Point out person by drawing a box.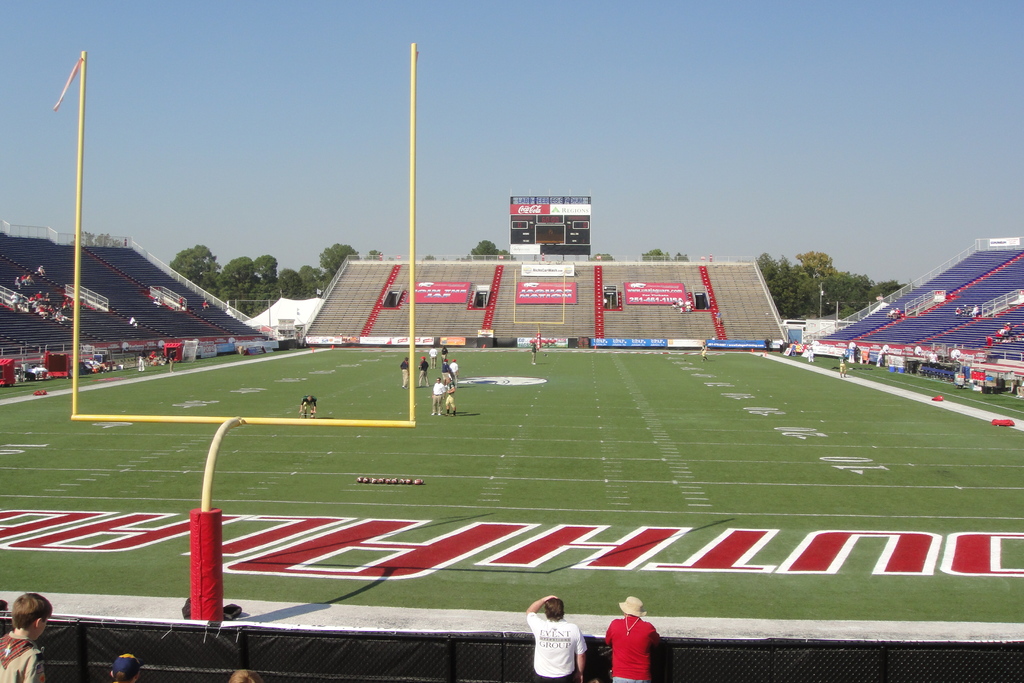
x1=887, y1=304, x2=904, y2=320.
